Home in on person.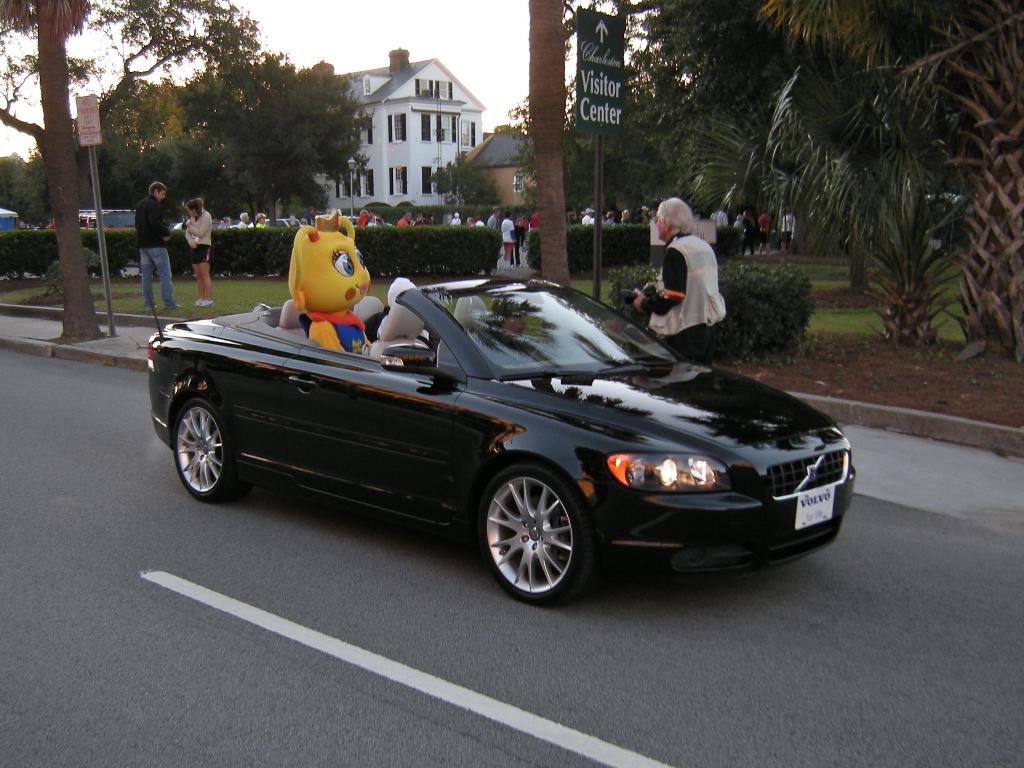
Homed in at <region>118, 170, 177, 314</region>.
